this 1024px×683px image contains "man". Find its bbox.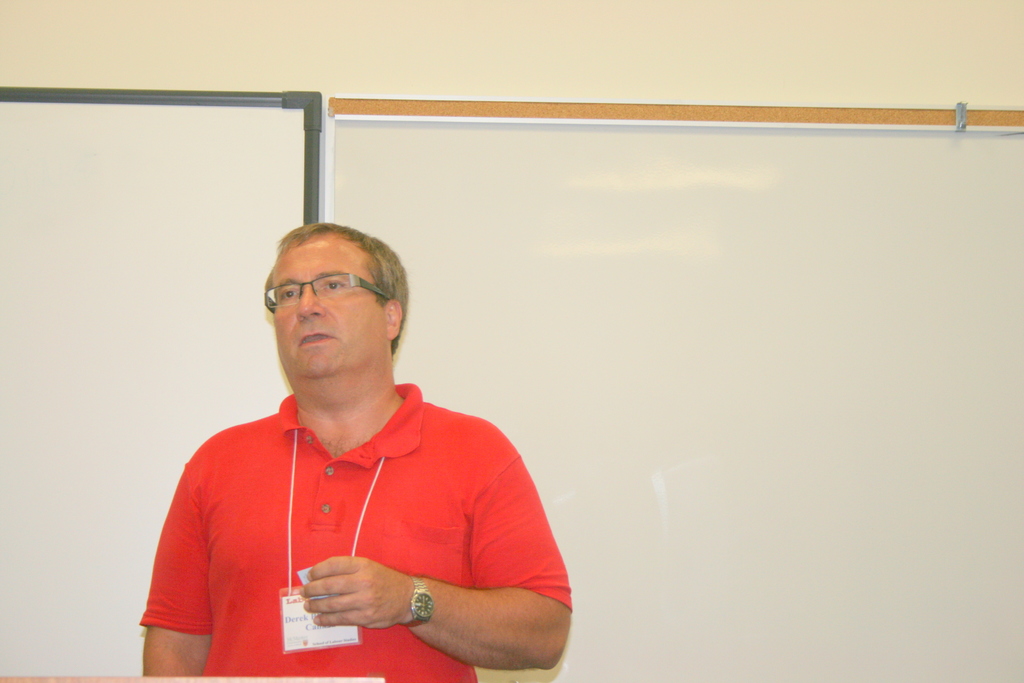
bbox=(140, 220, 571, 682).
